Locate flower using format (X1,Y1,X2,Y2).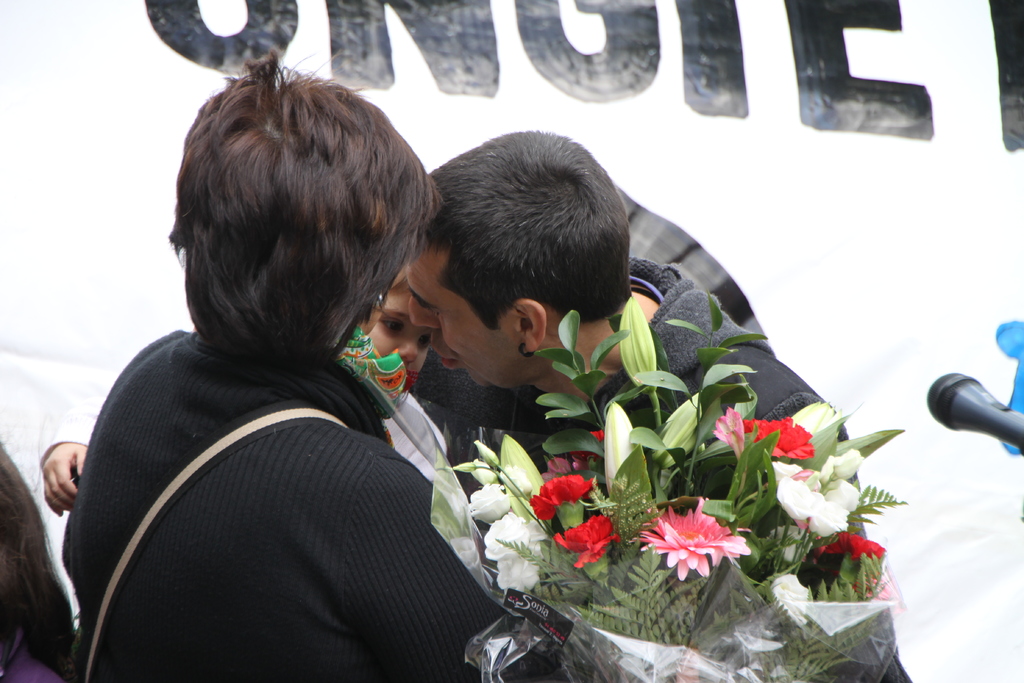
(556,518,621,572).
